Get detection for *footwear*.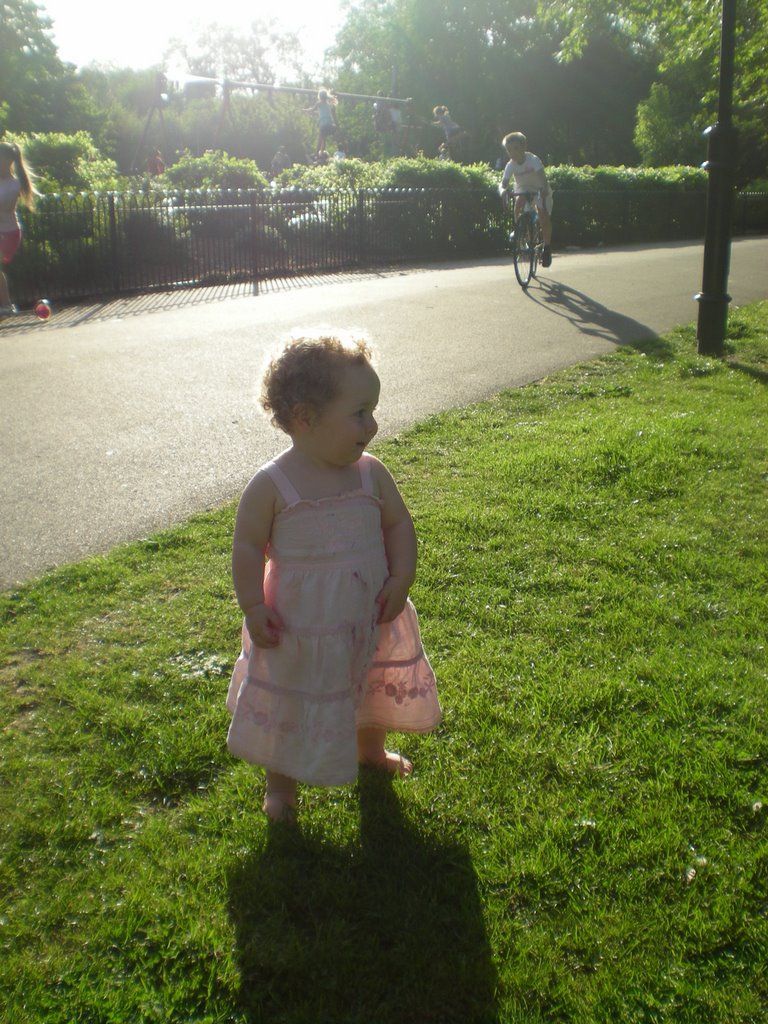
Detection: [356,750,415,778].
